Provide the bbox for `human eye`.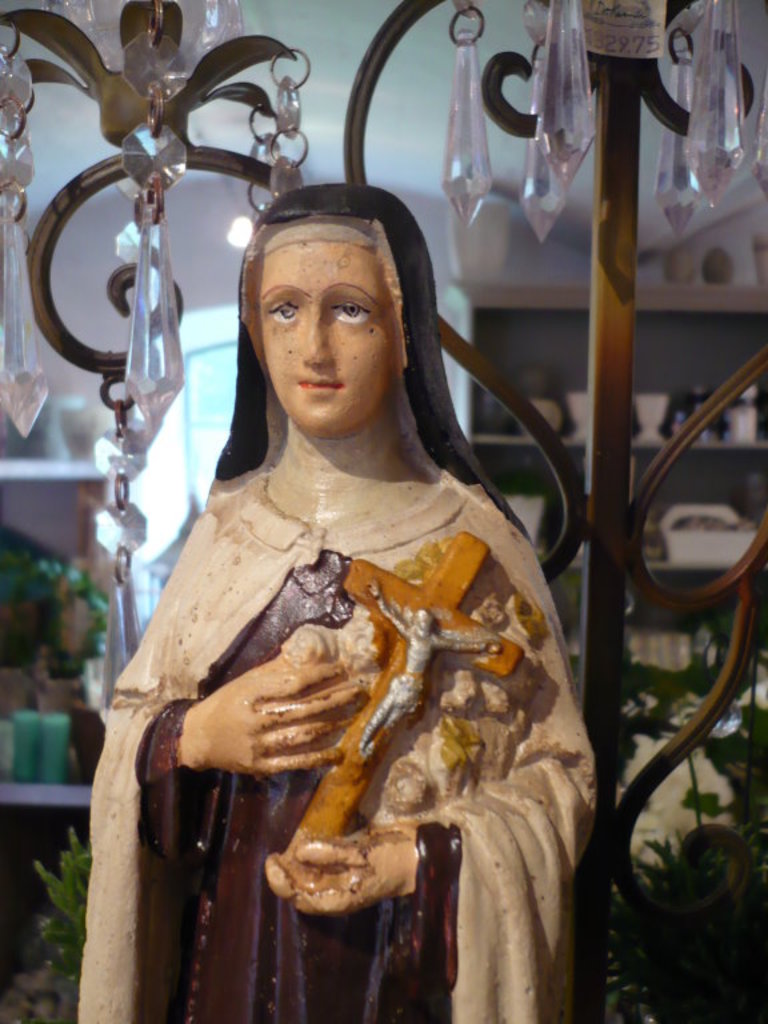
263/295/307/329.
